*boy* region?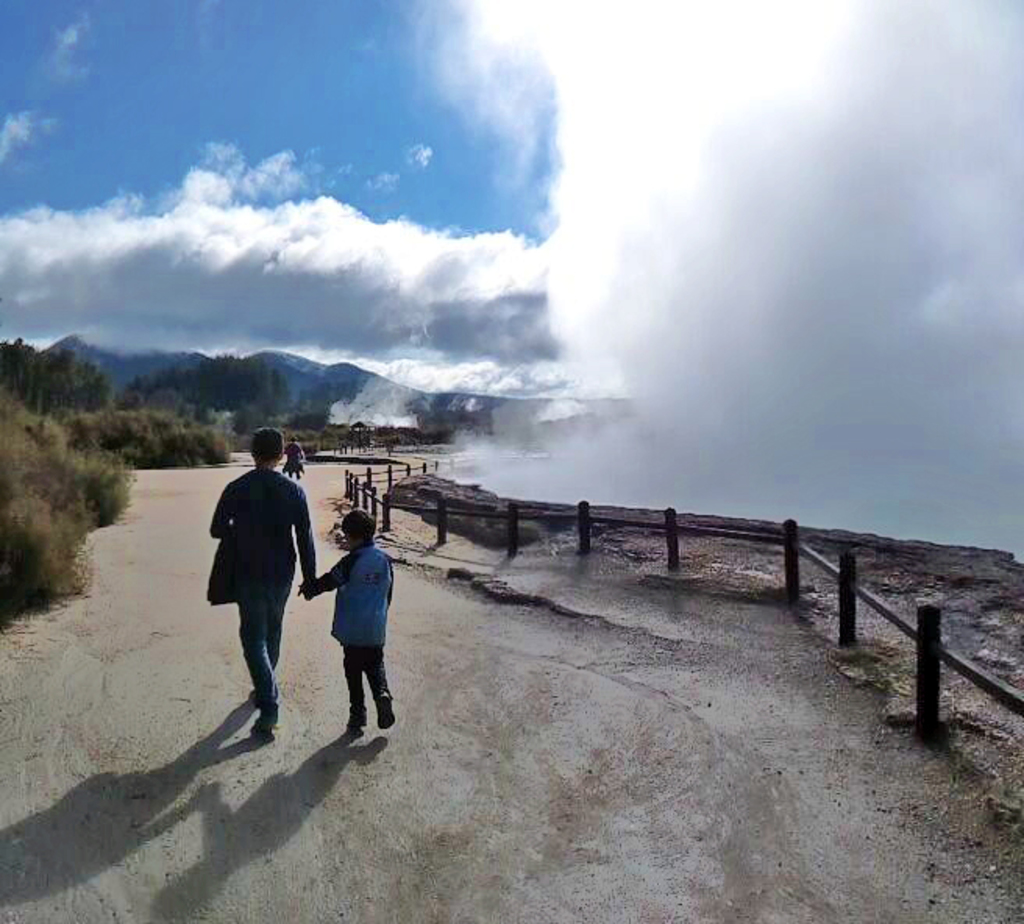
pyautogui.locateOnScreen(300, 504, 390, 730)
